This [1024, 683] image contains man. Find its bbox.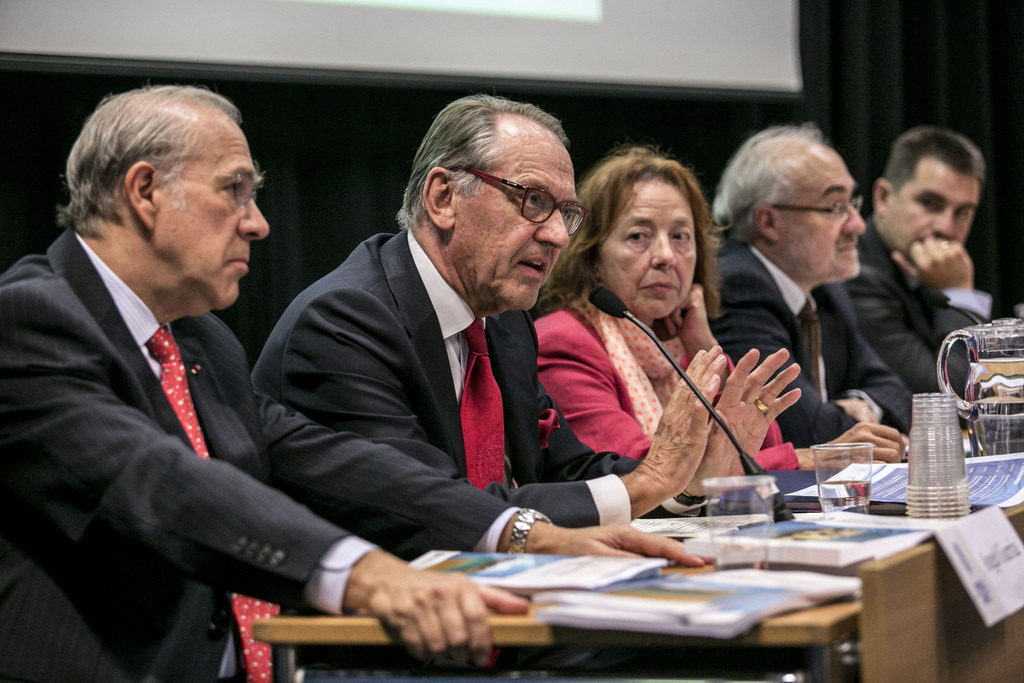
834/136/1019/446.
